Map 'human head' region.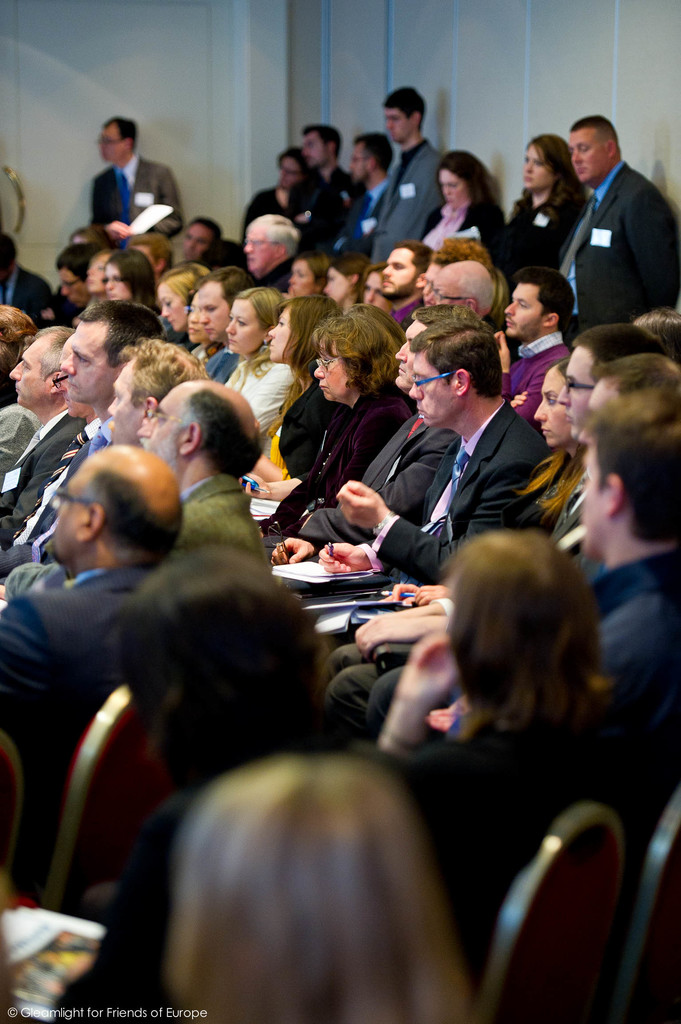
Mapped to BBox(408, 321, 506, 431).
